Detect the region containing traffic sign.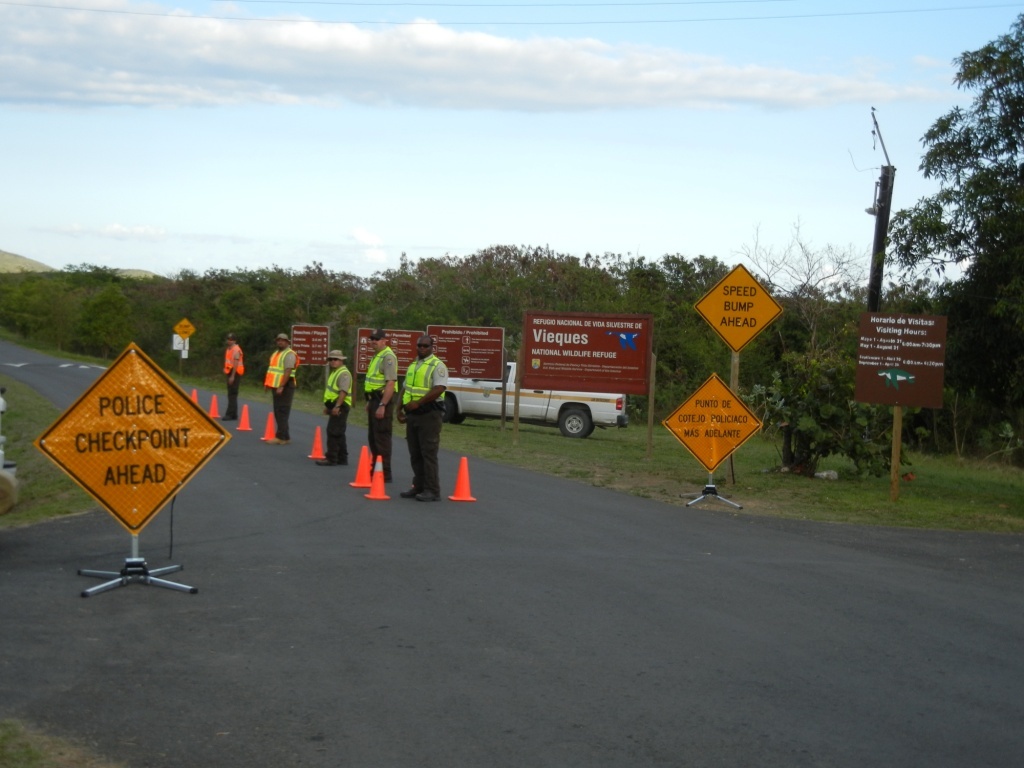
locate(855, 308, 952, 408).
